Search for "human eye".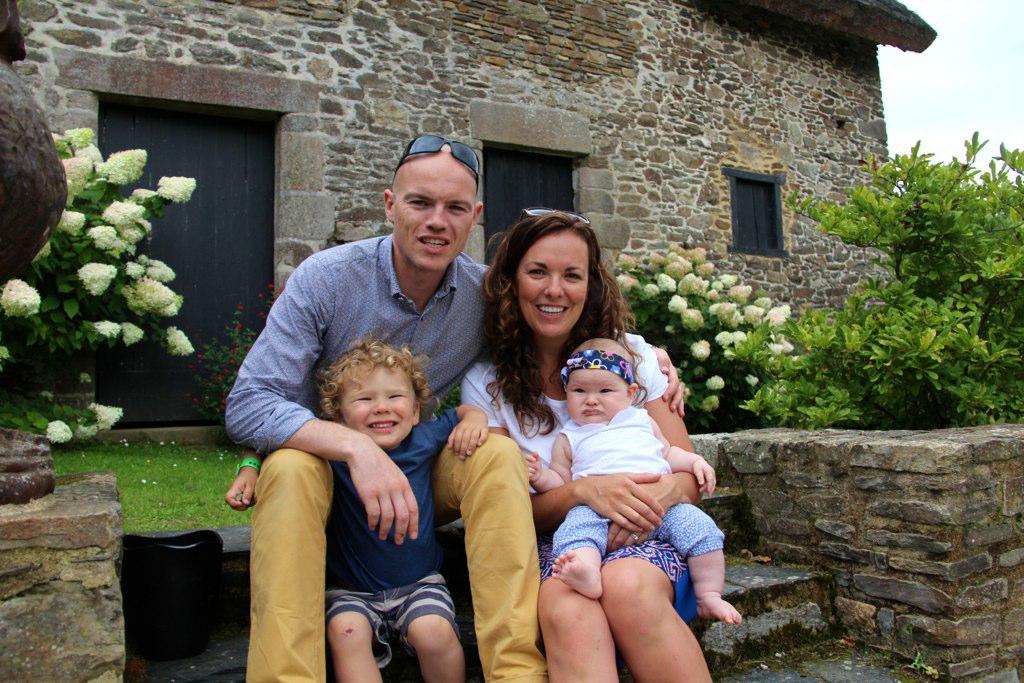
Found at locate(569, 384, 585, 394).
